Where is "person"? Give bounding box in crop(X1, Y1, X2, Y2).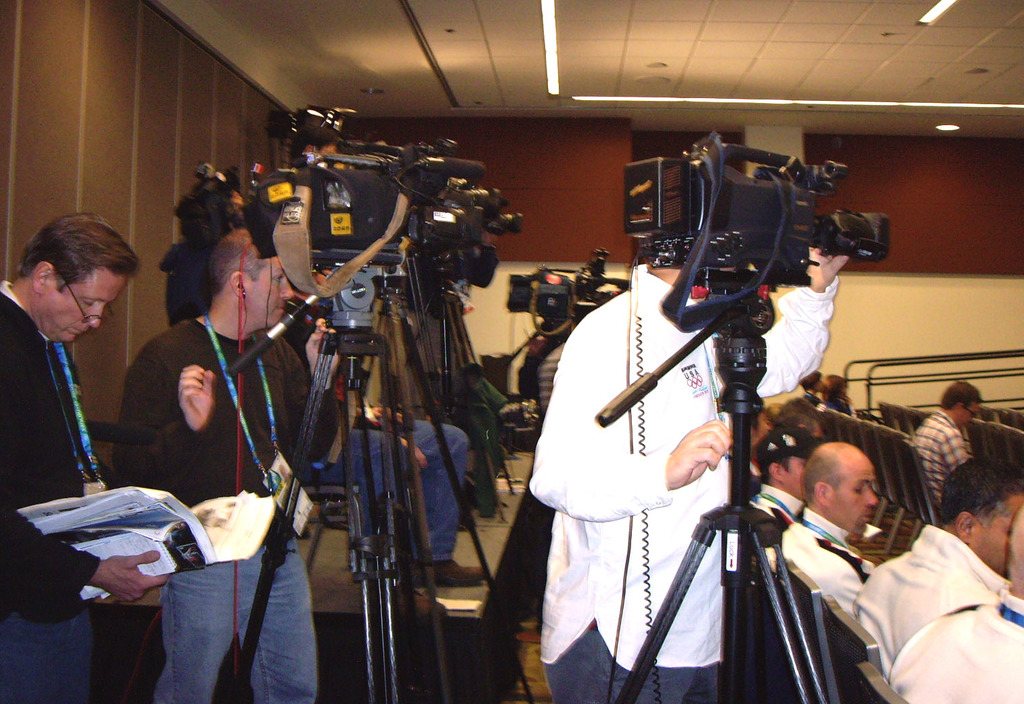
crop(116, 230, 342, 697).
